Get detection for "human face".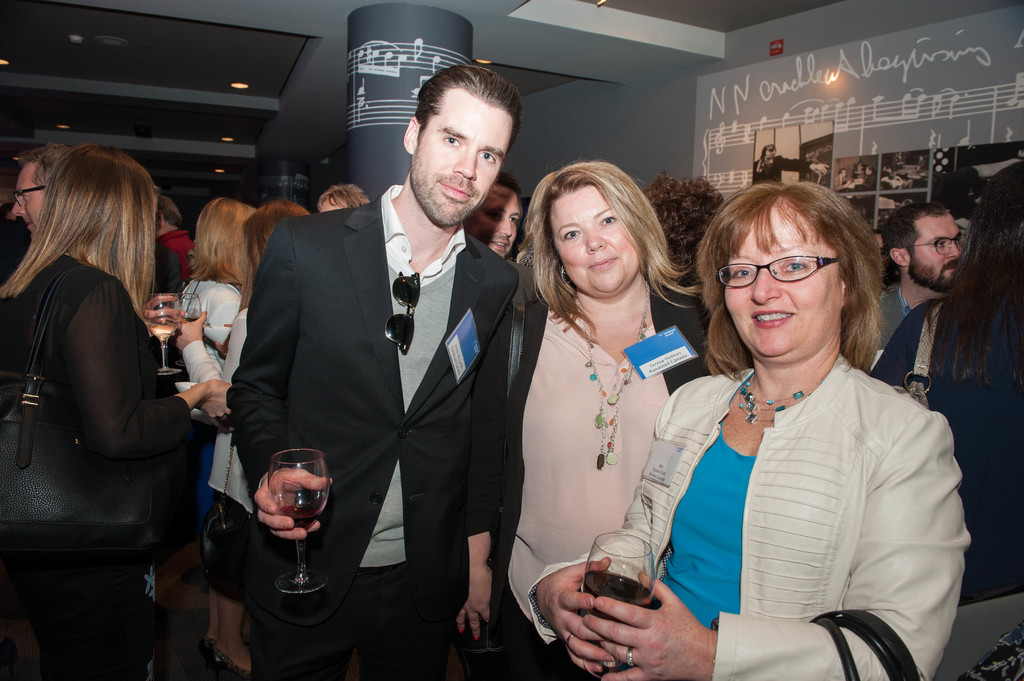
Detection: {"x1": 13, "y1": 161, "x2": 49, "y2": 239}.
